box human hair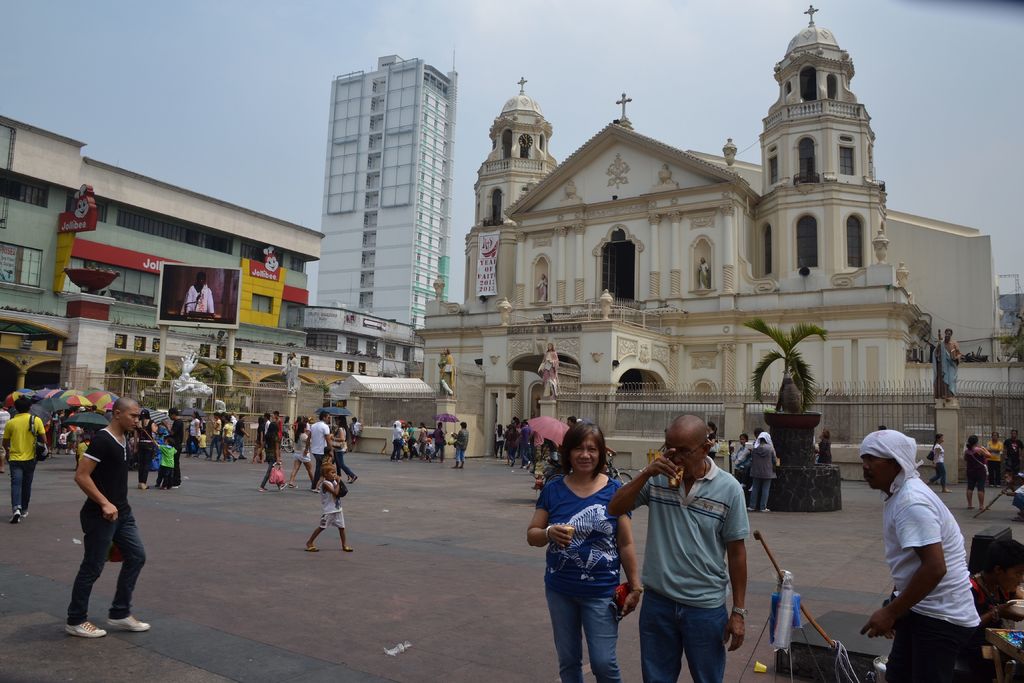
884,458,895,465
